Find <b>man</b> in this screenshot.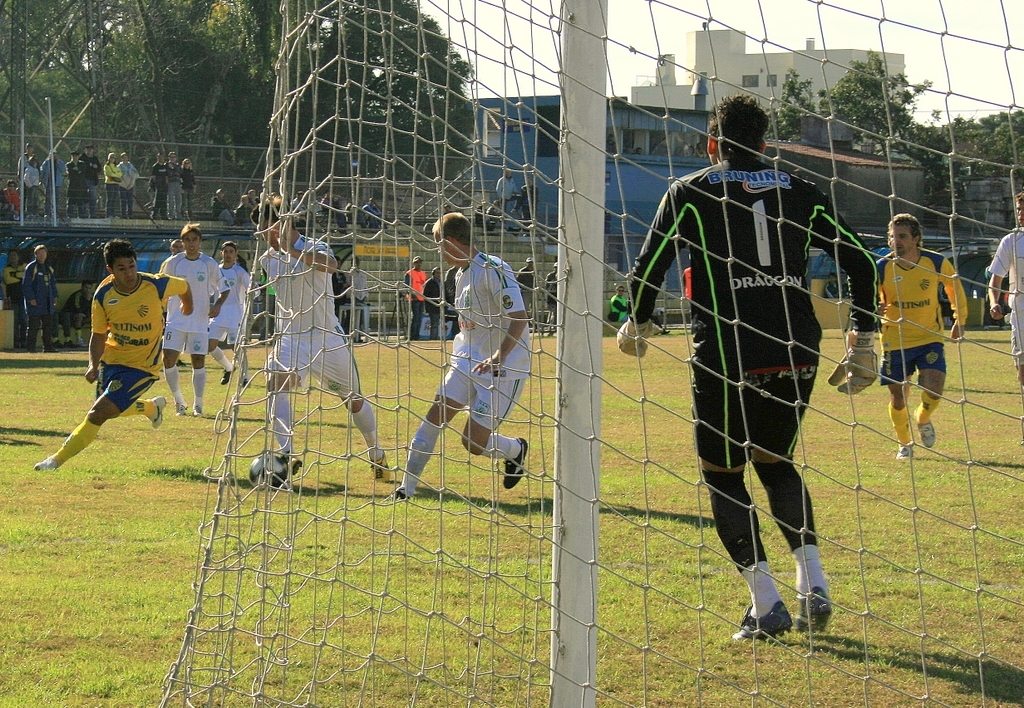
The bounding box for <b>man</b> is <region>165, 149, 182, 220</region>.
